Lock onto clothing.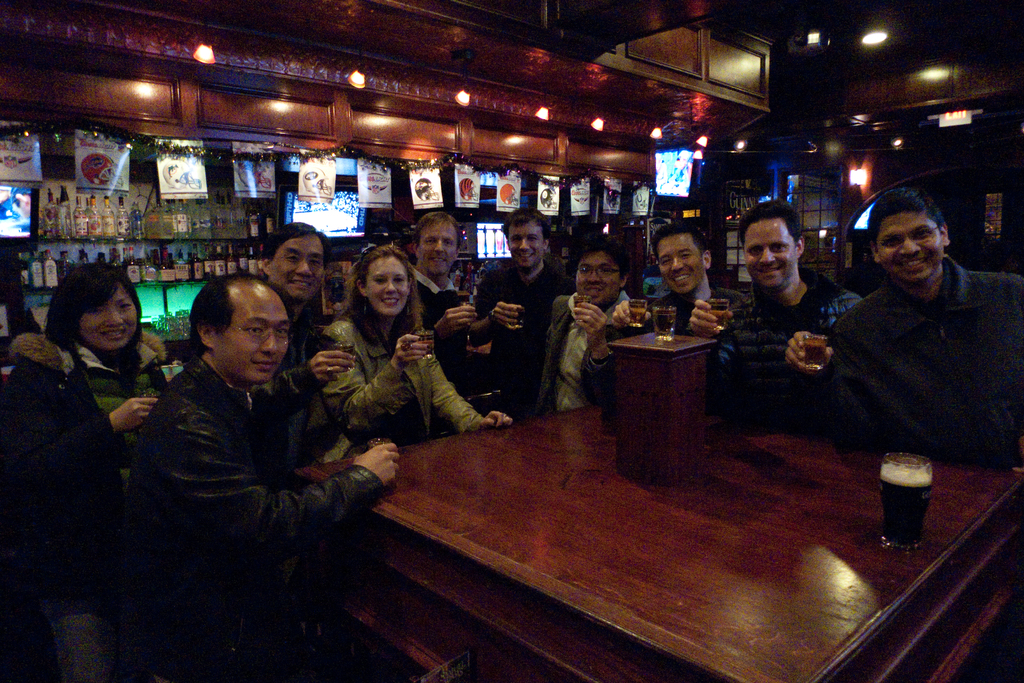
Locked: <box>298,309,484,474</box>.
